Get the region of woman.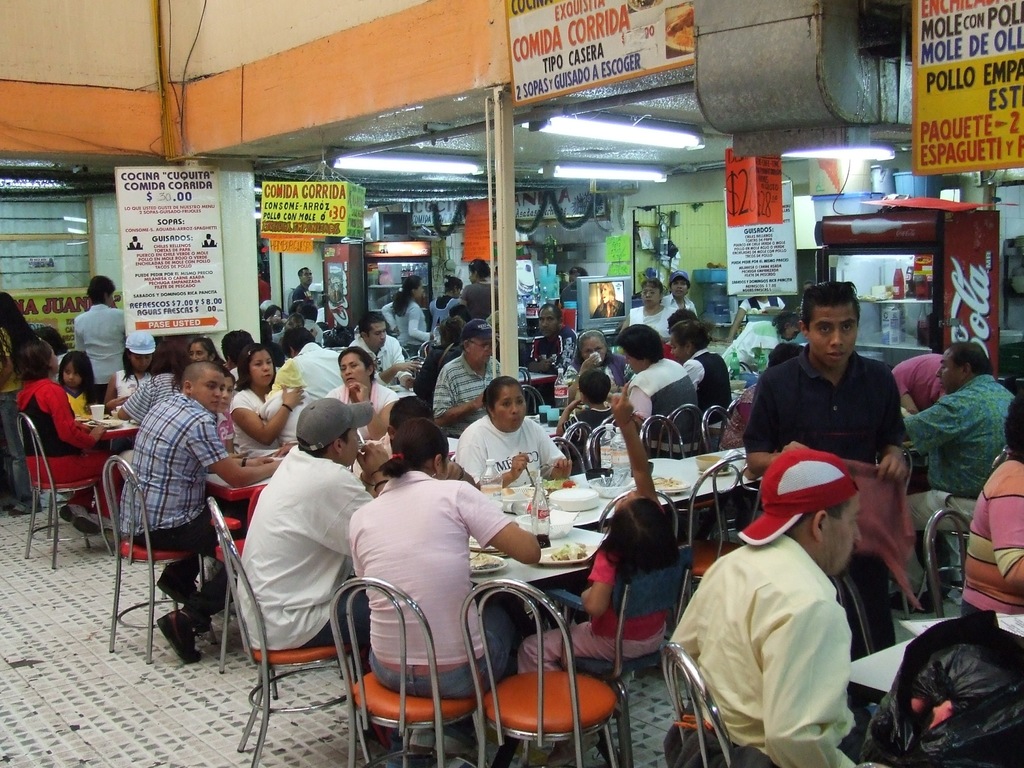
detection(0, 291, 44, 515).
